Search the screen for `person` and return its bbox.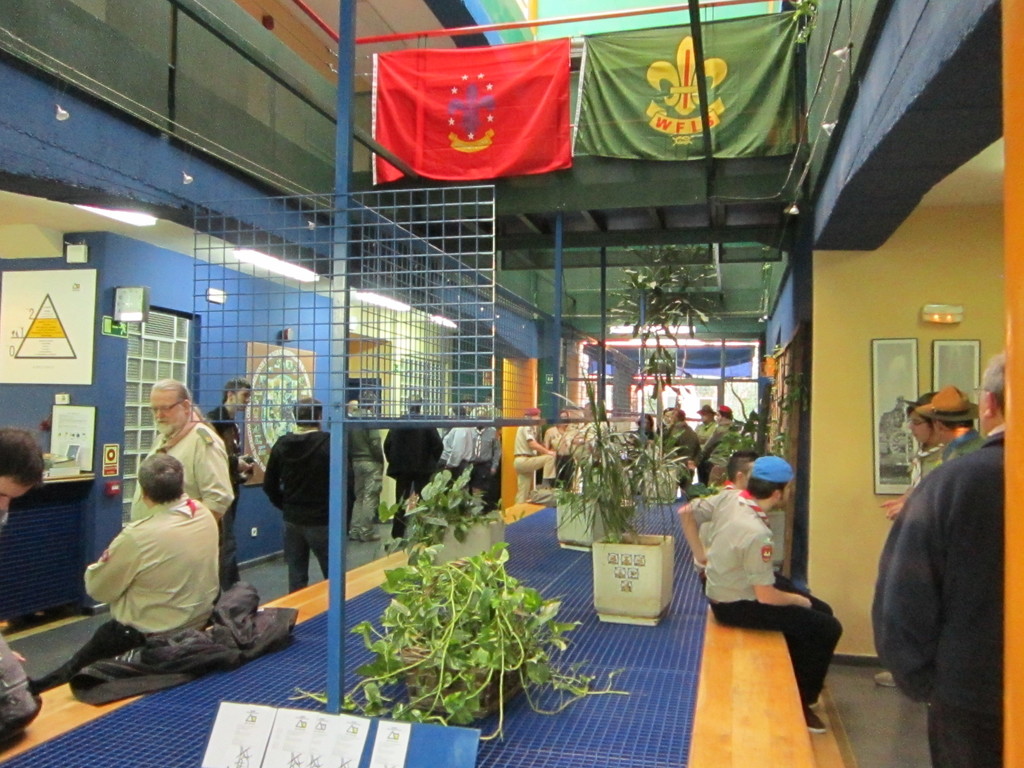
Found: [left=879, top=383, right=1007, bottom=765].
